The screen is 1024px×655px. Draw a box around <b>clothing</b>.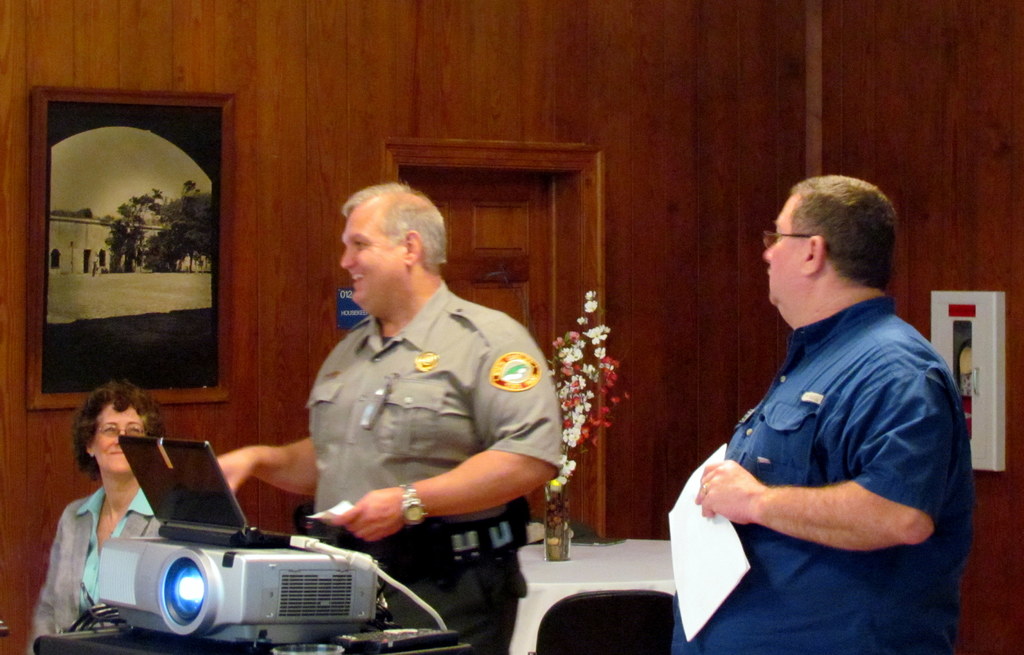
31 480 164 654.
